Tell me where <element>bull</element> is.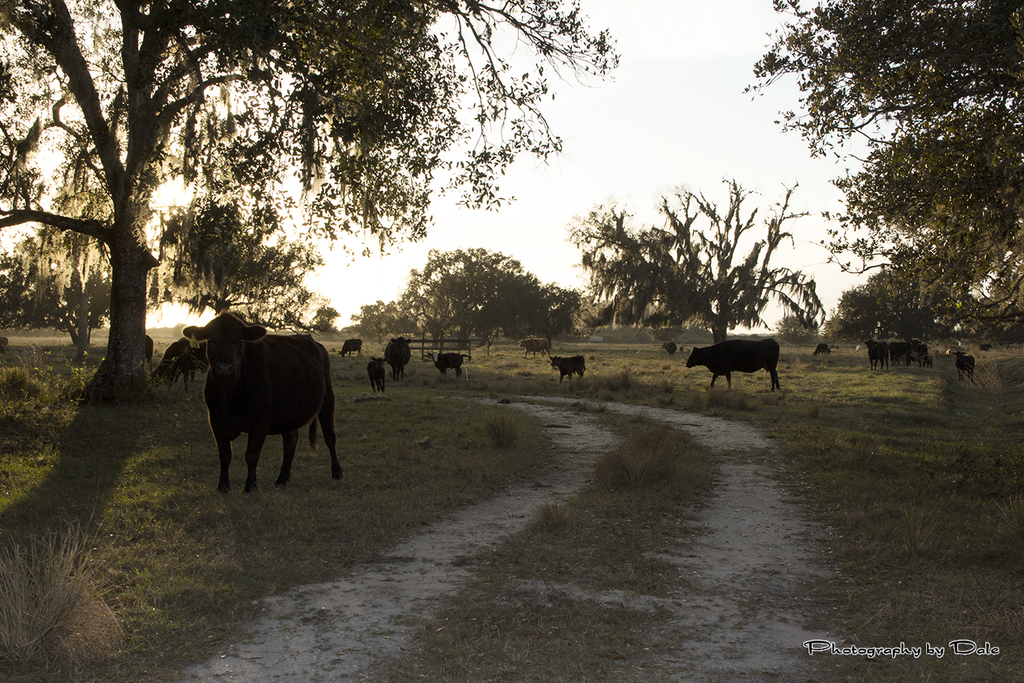
<element>bull</element> is at [x1=202, y1=309, x2=328, y2=496].
